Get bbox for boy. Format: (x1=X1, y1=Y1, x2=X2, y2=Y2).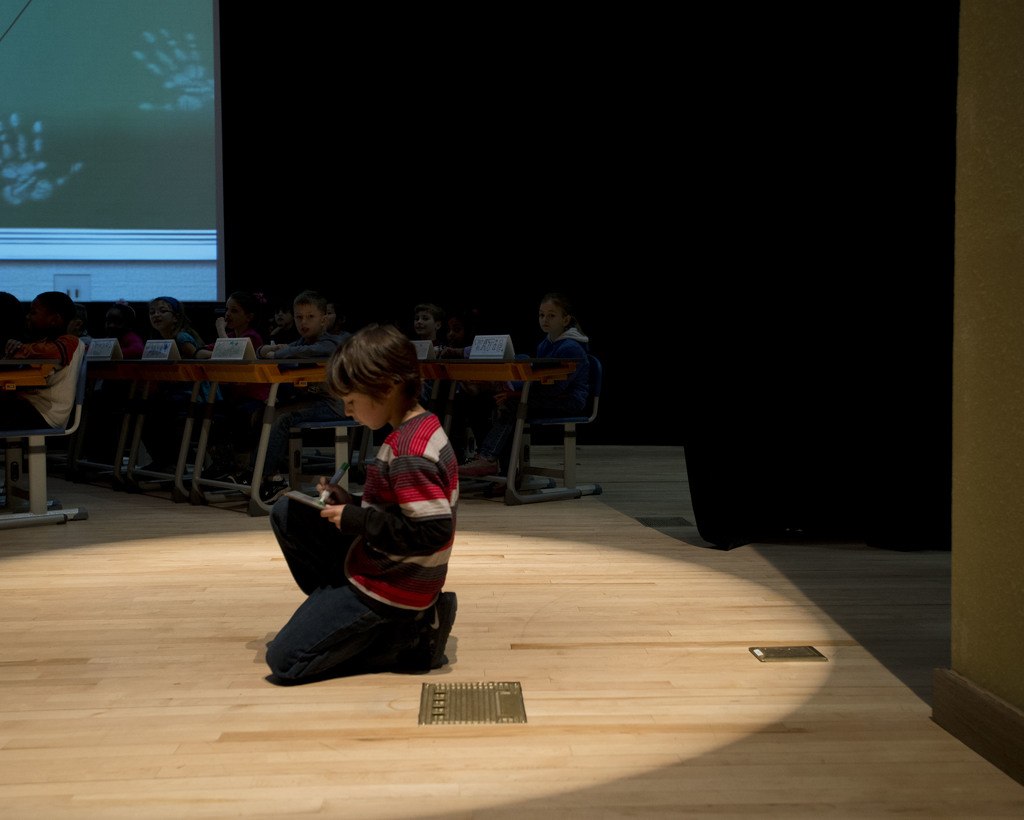
(x1=240, y1=323, x2=483, y2=683).
